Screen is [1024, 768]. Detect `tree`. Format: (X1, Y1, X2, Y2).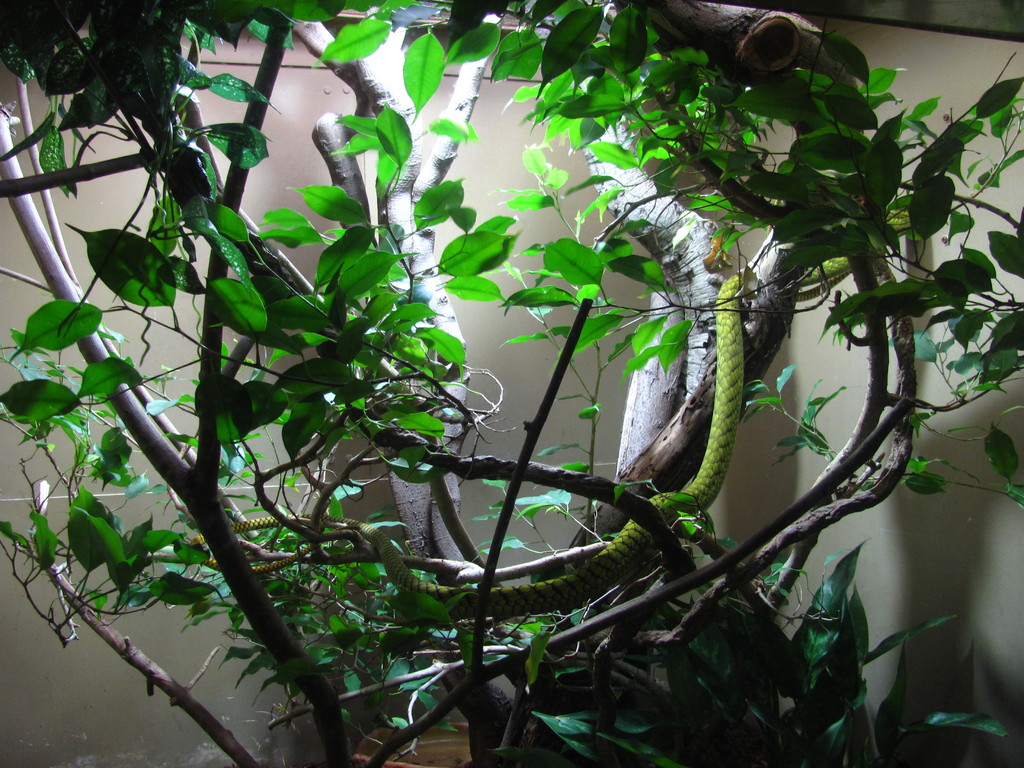
(0, 0, 1023, 767).
